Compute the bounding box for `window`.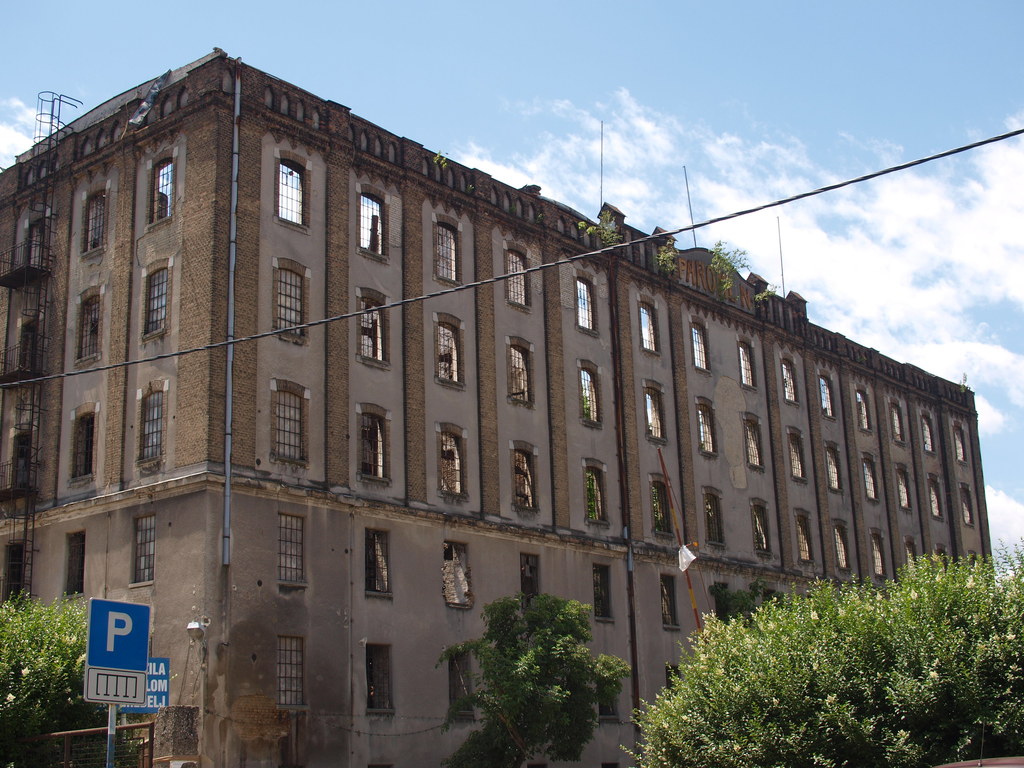
bbox=(83, 182, 103, 251).
